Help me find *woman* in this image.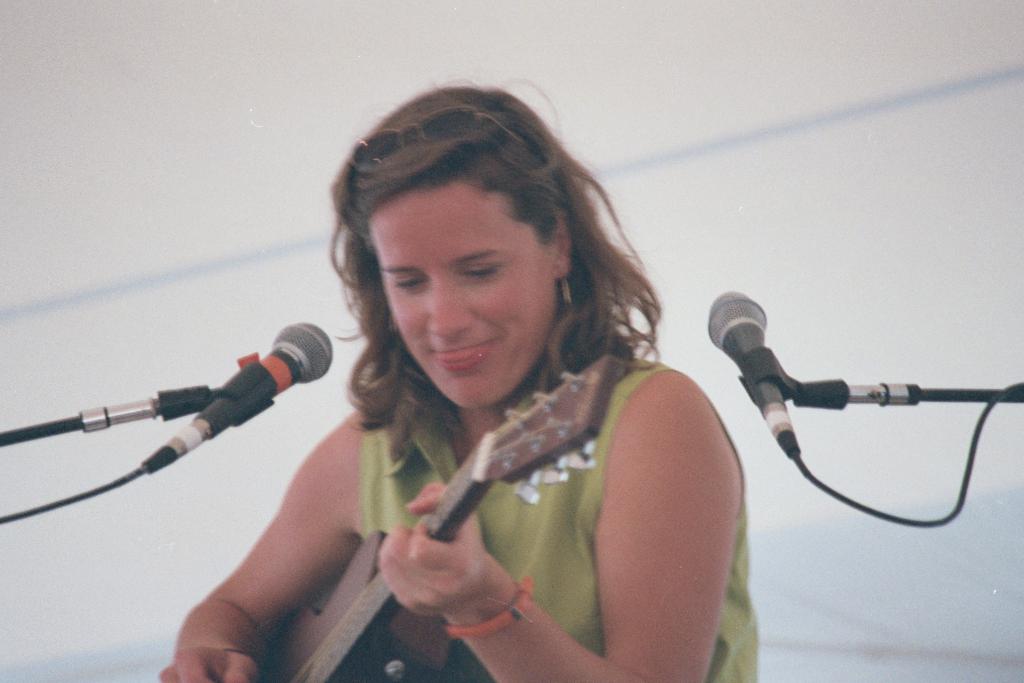
Found it: 152, 86, 761, 682.
